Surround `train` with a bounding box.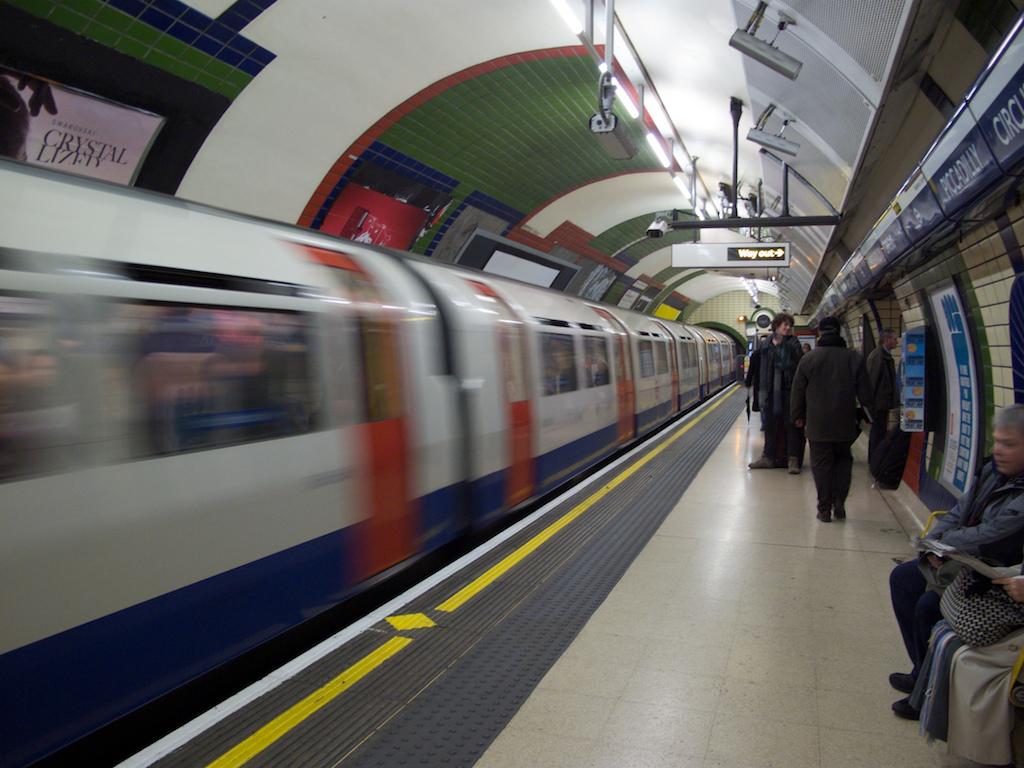
left=0, top=157, right=746, bottom=767.
